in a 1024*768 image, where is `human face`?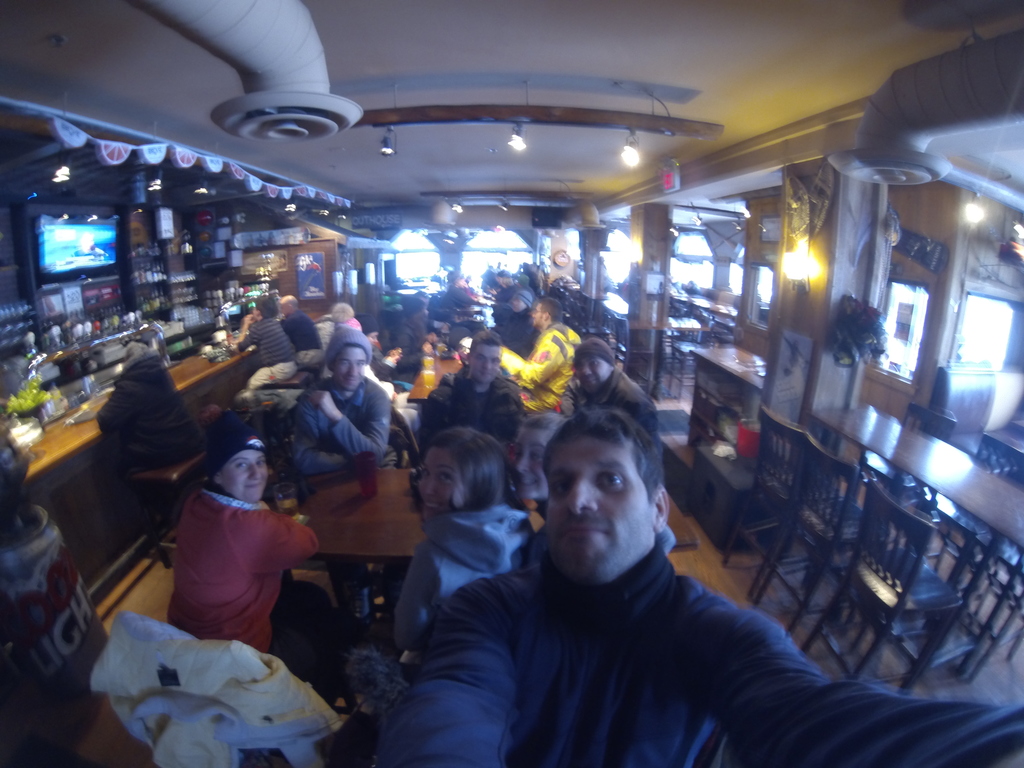
select_region(333, 348, 377, 396).
